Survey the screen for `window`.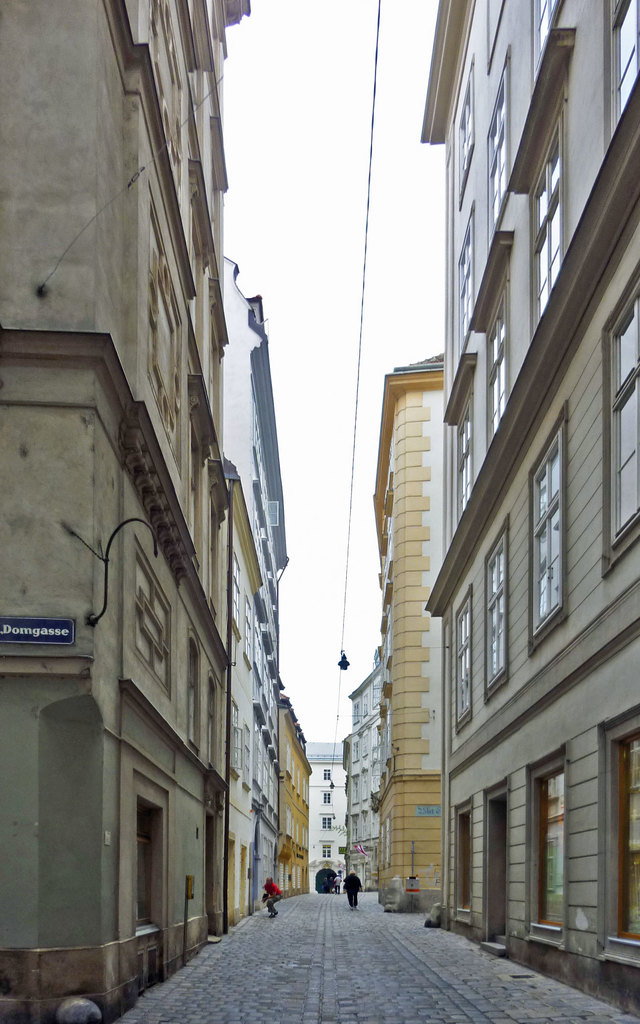
Survey found: {"left": 452, "top": 588, "right": 471, "bottom": 741}.
